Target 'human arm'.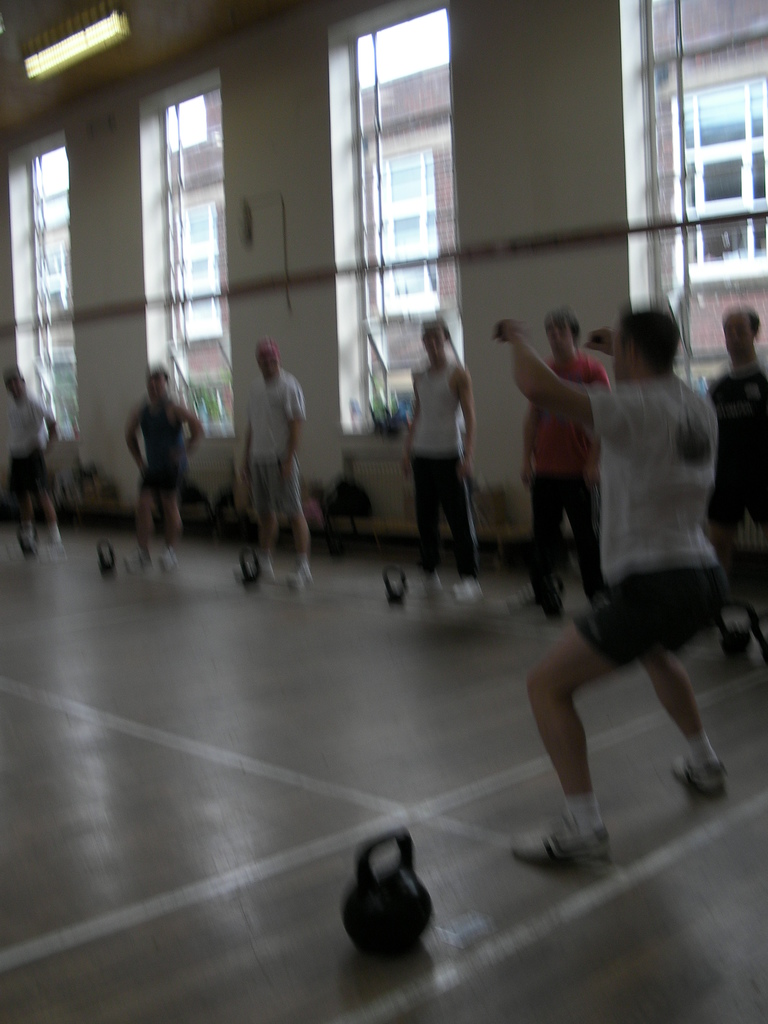
Target region: x1=699 y1=372 x2=722 y2=477.
